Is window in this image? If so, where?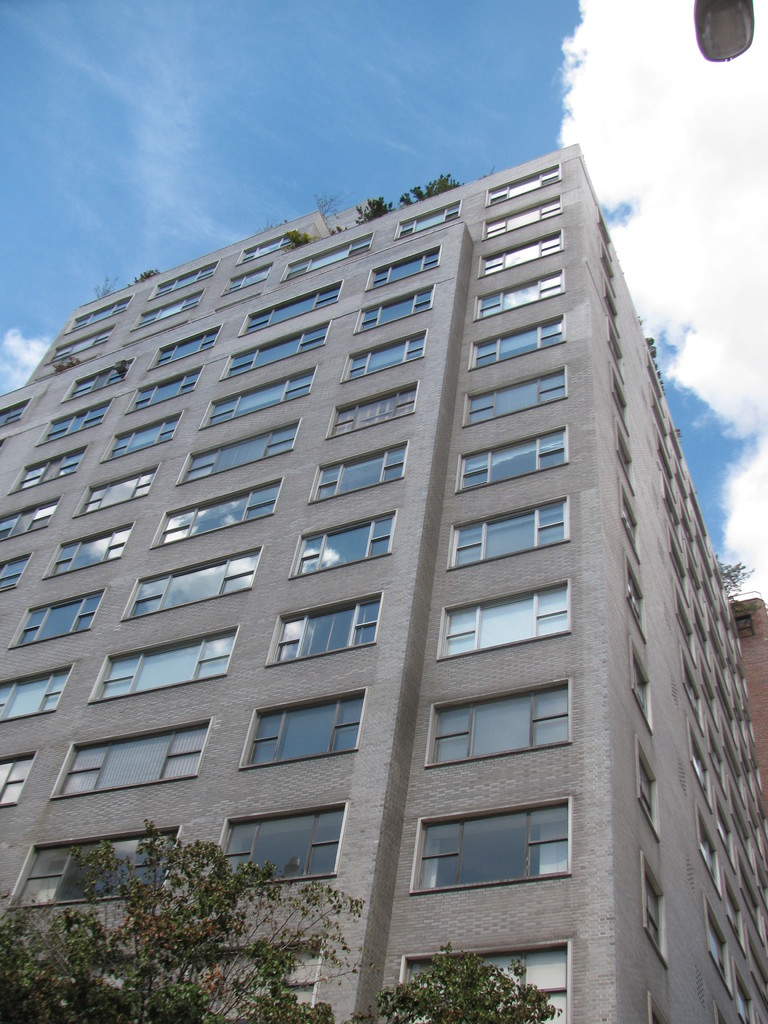
Yes, at rect(443, 499, 572, 566).
